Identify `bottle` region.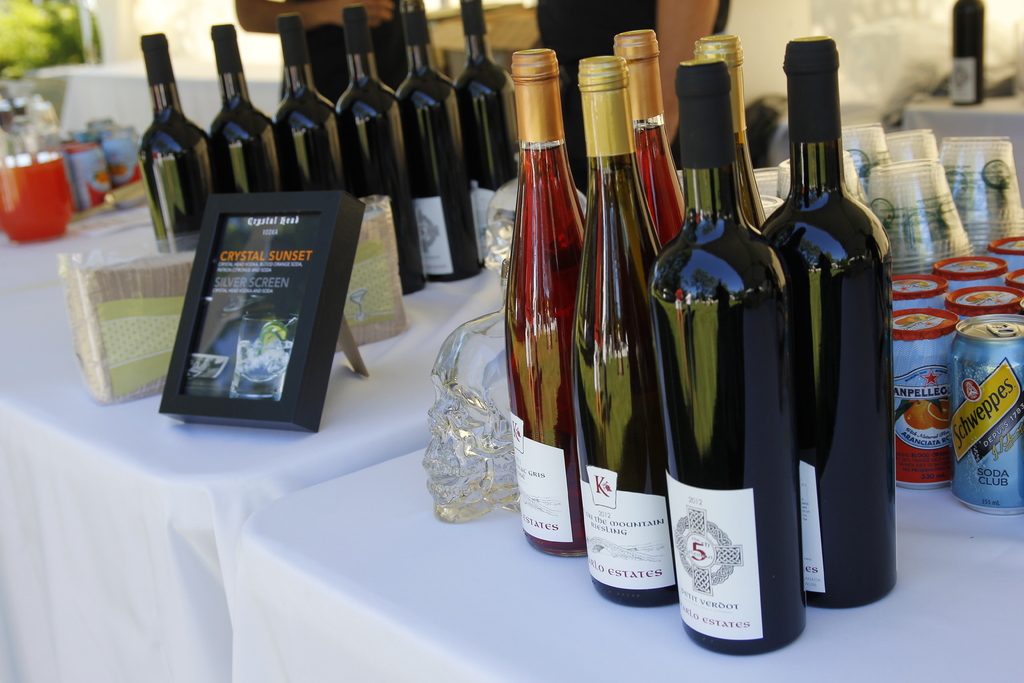
Region: (left=275, top=12, right=342, bottom=190).
